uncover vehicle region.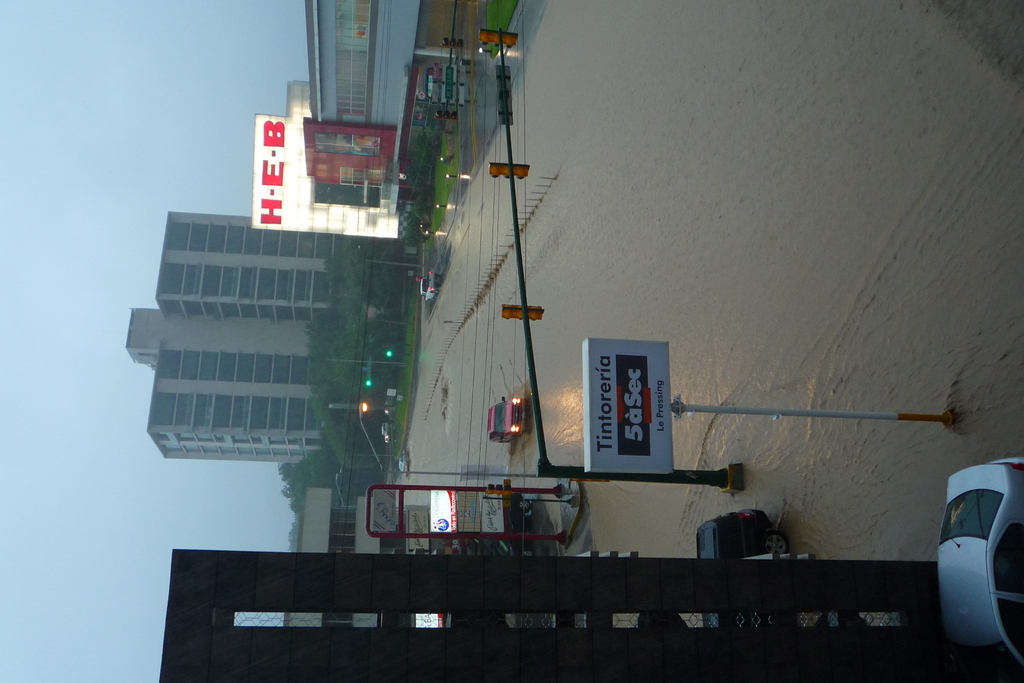
Uncovered: region(697, 507, 772, 562).
